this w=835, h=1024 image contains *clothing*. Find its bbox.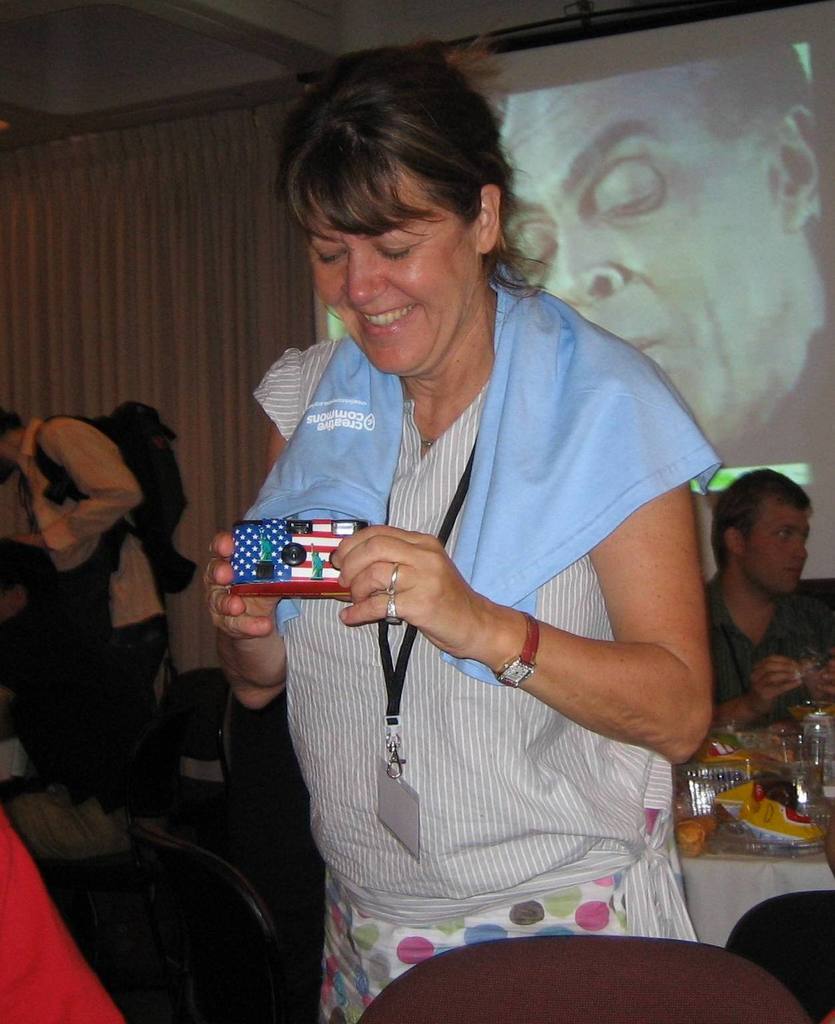
bbox=[7, 410, 188, 833].
